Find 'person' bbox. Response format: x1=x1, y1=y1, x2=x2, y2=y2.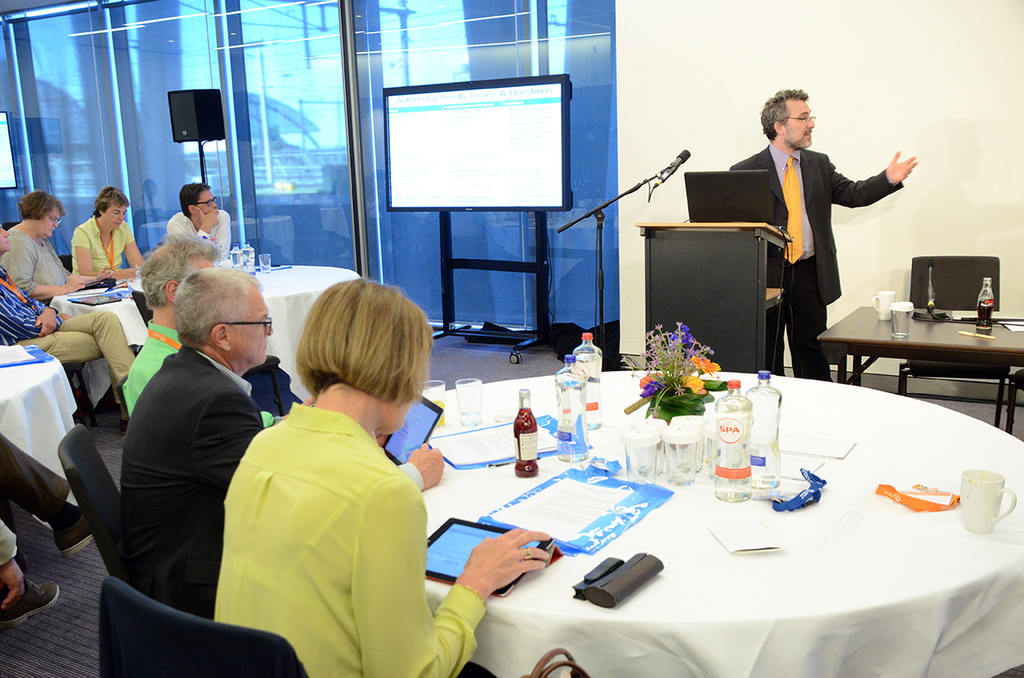
x1=59, y1=178, x2=123, y2=287.
